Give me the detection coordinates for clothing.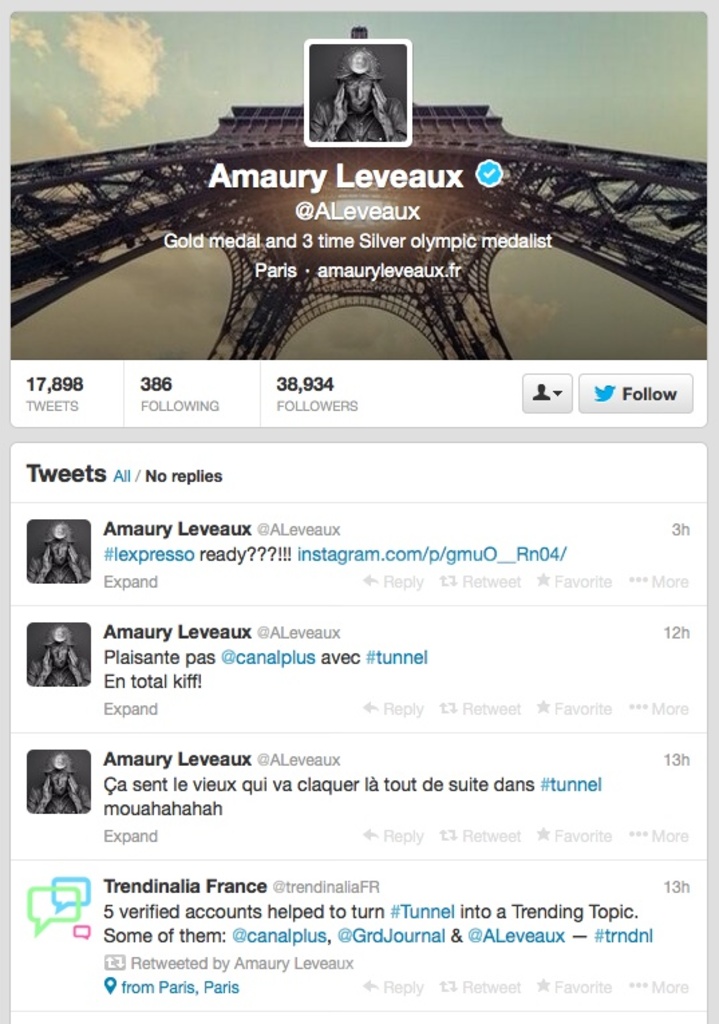
[left=27, top=659, right=91, bottom=687].
